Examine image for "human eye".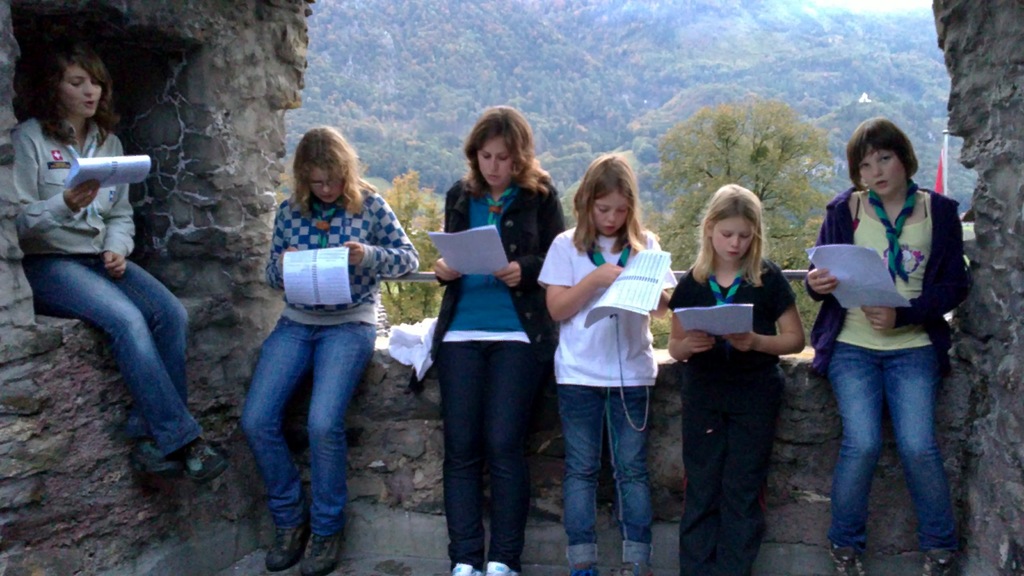
Examination result: 595,206,606,212.
